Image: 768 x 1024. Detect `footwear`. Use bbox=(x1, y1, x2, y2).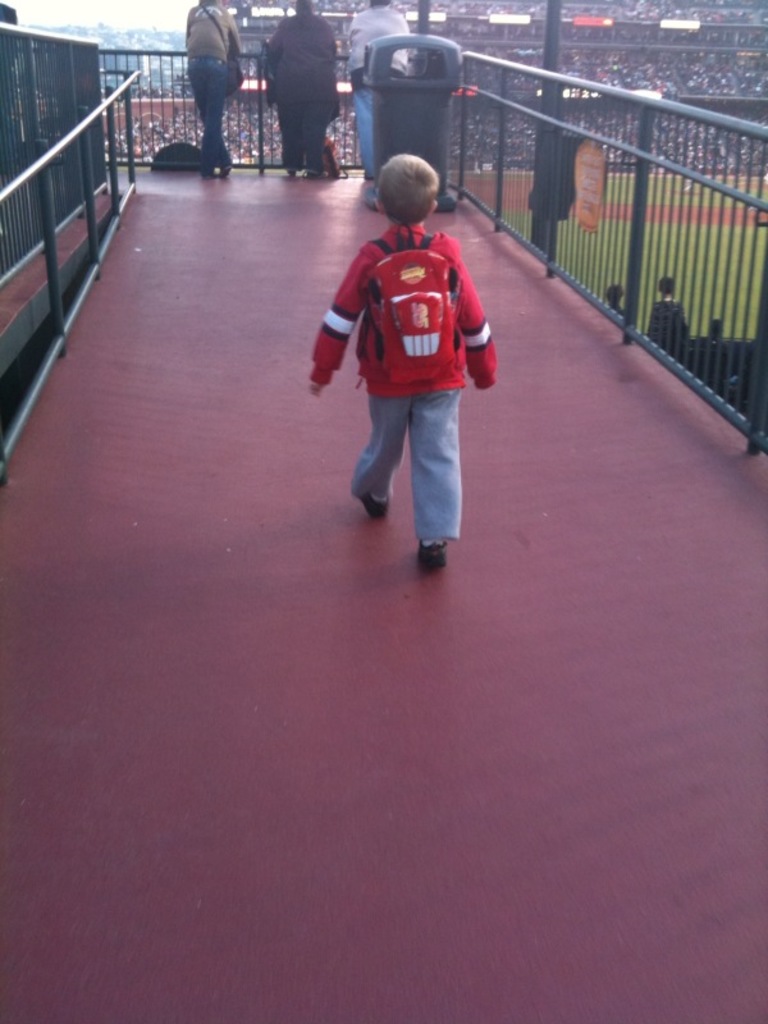
bbox=(220, 163, 230, 177).
